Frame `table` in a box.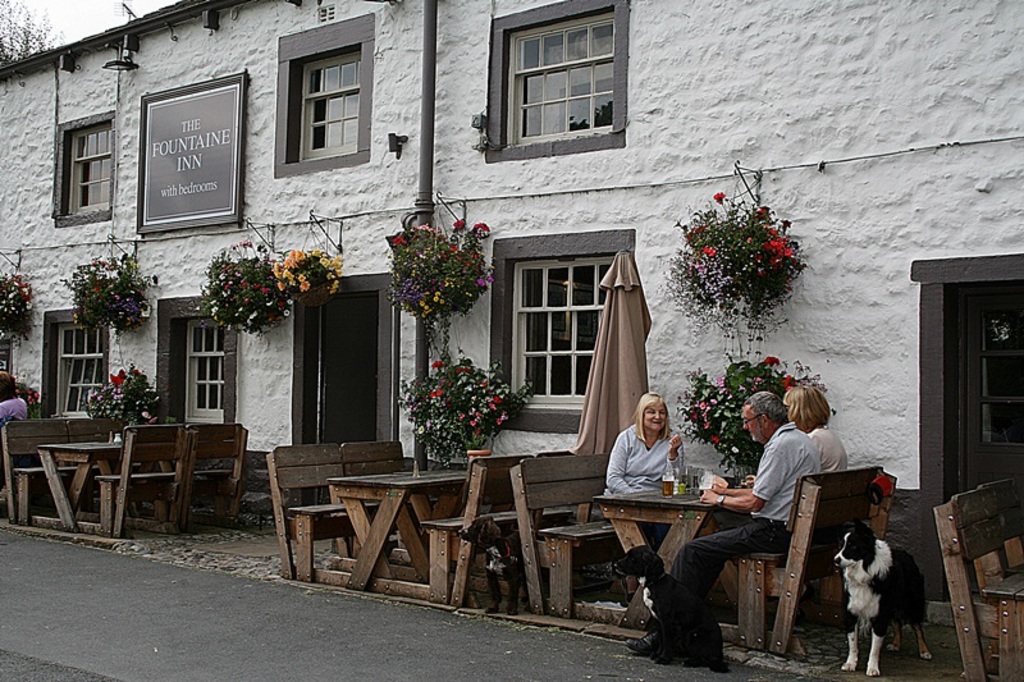
BBox(278, 464, 499, 595).
